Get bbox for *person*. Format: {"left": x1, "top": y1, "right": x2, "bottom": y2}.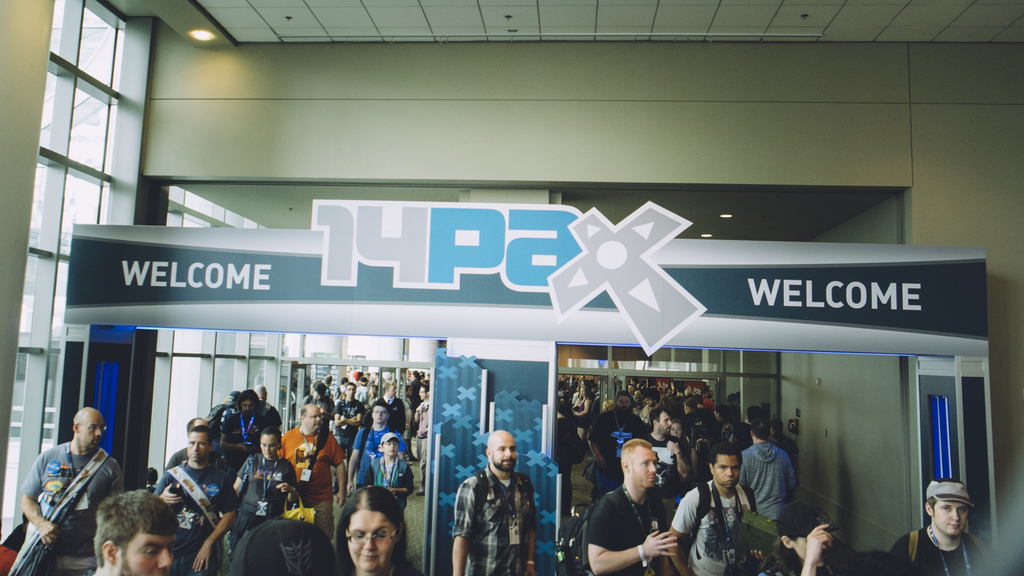
{"left": 230, "top": 424, "right": 296, "bottom": 531}.
